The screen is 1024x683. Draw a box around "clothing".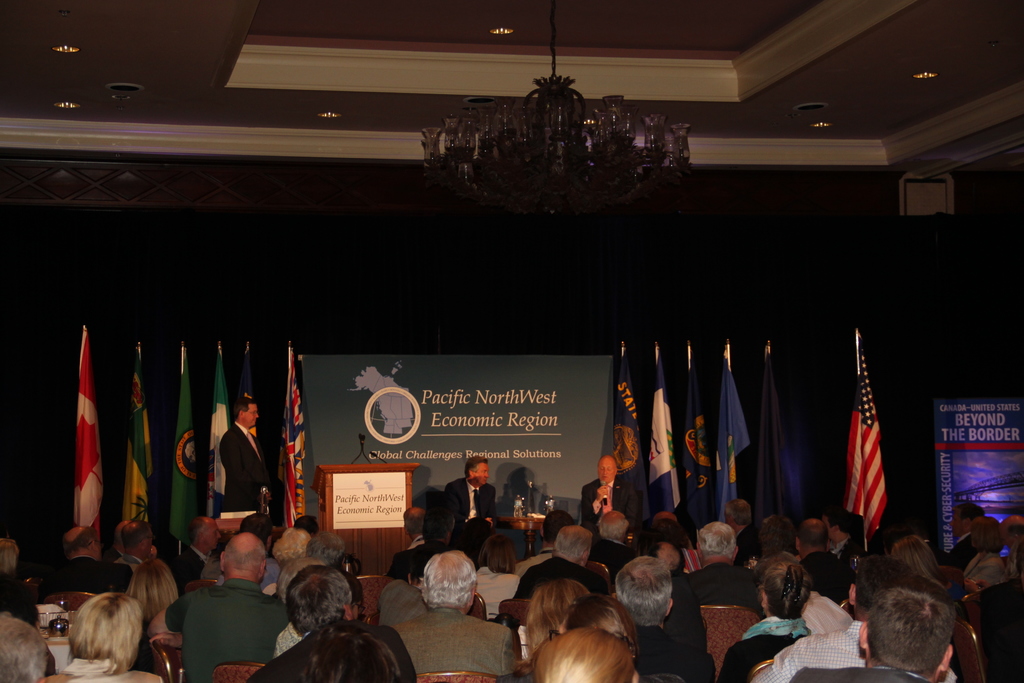
262,618,420,682.
